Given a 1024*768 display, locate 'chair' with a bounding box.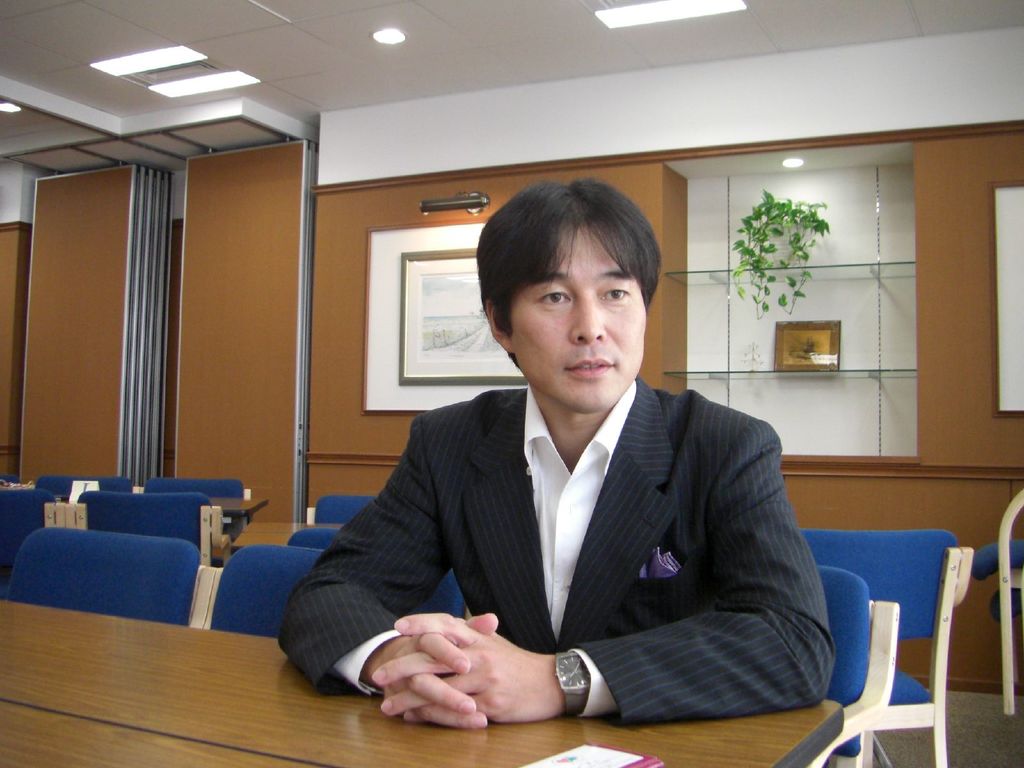
Located: [309, 497, 381, 527].
